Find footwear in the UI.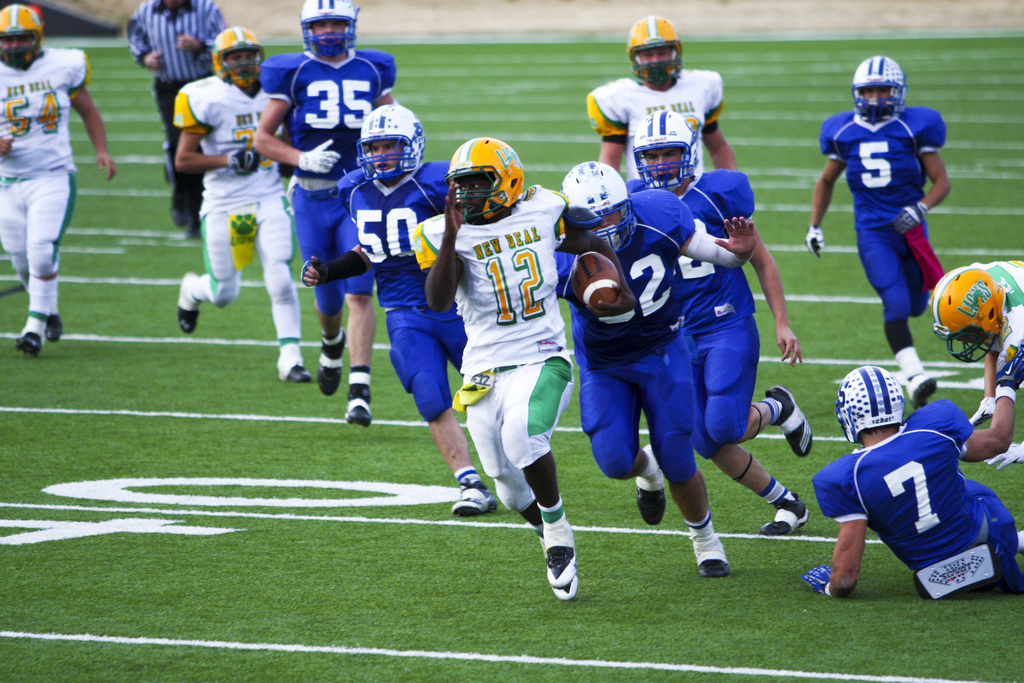
UI element at (768, 386, 815, 458).
